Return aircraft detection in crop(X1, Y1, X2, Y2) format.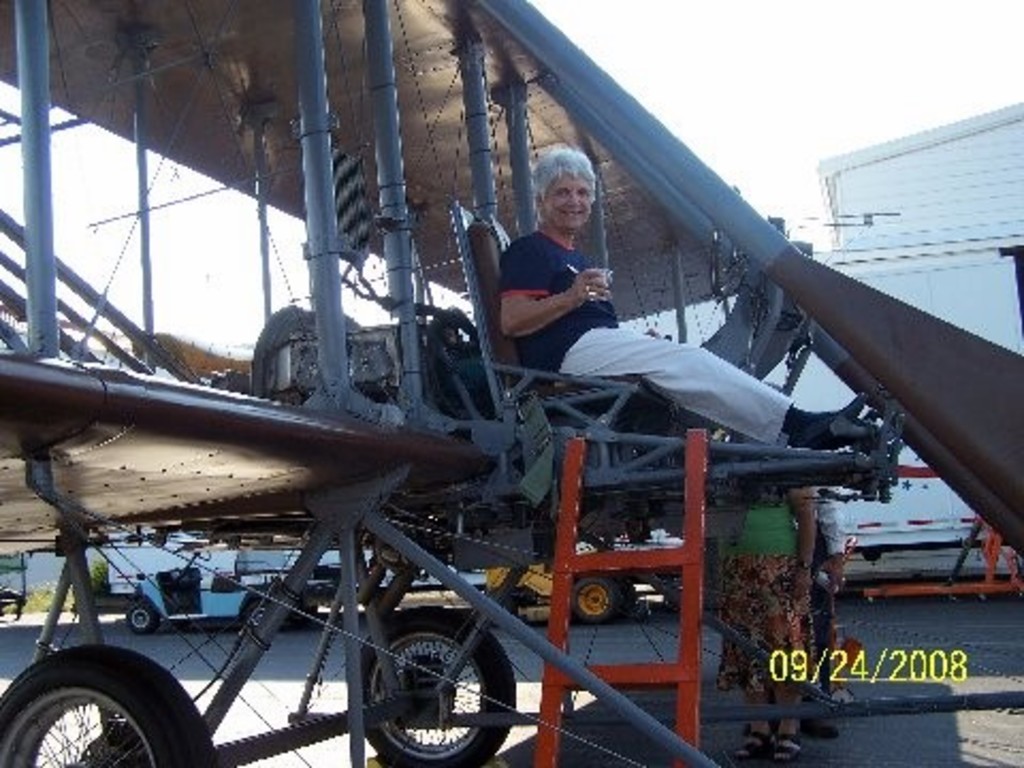
crop(0, 0, 1022, 766).
